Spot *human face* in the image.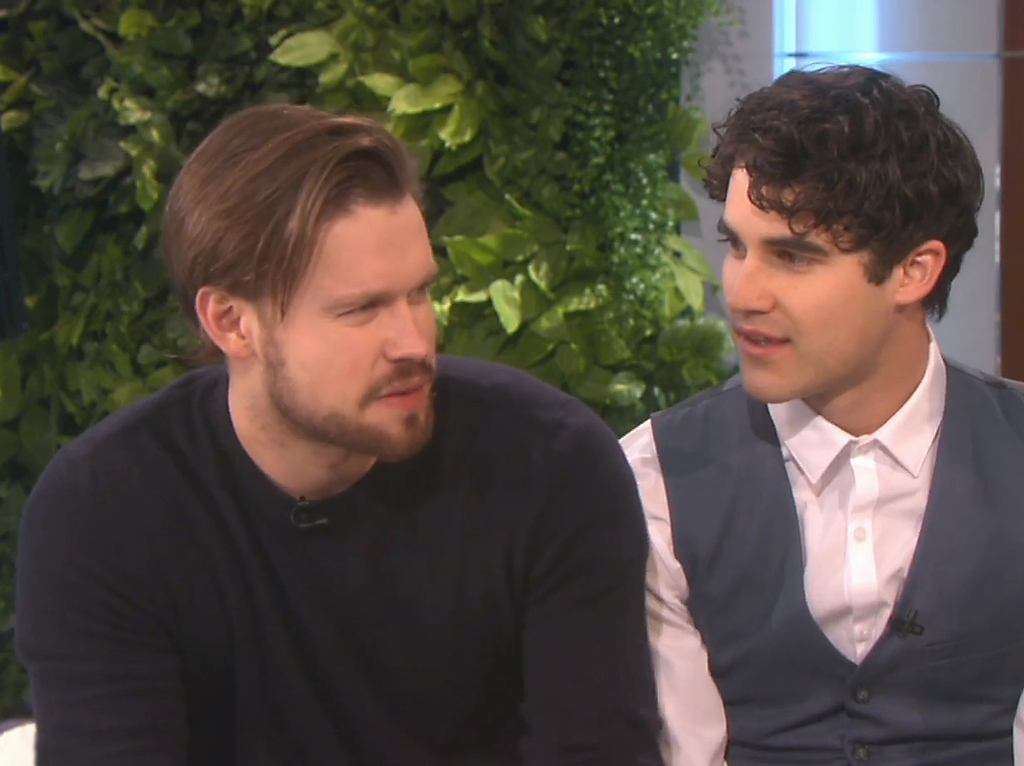
*human face* found at BBox(276, 212, 439, 454).
